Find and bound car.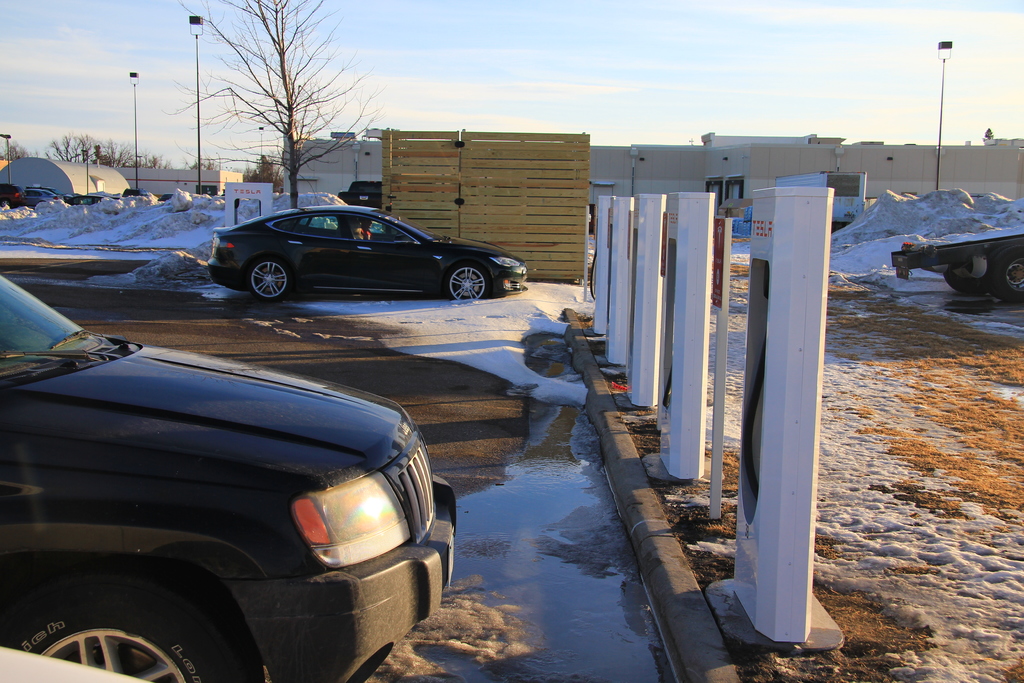
Bound: [0, 183, 17, 205].
